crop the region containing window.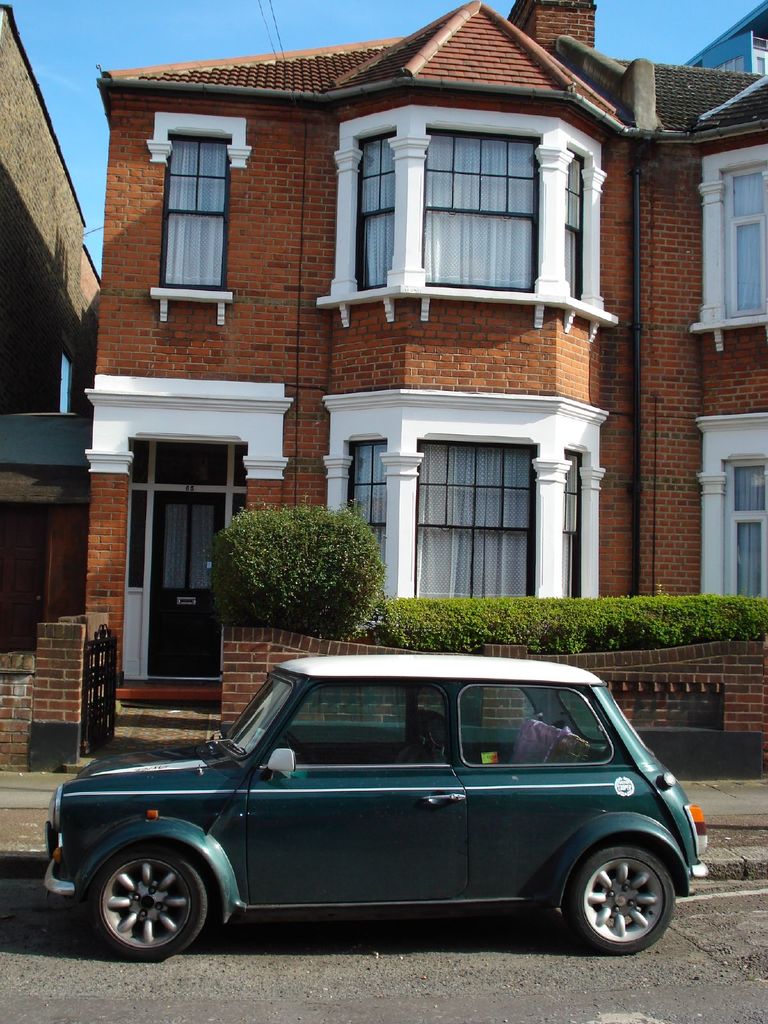
Crop region: pyautogui.locateOnScreen(723, 163, 767, 317).
